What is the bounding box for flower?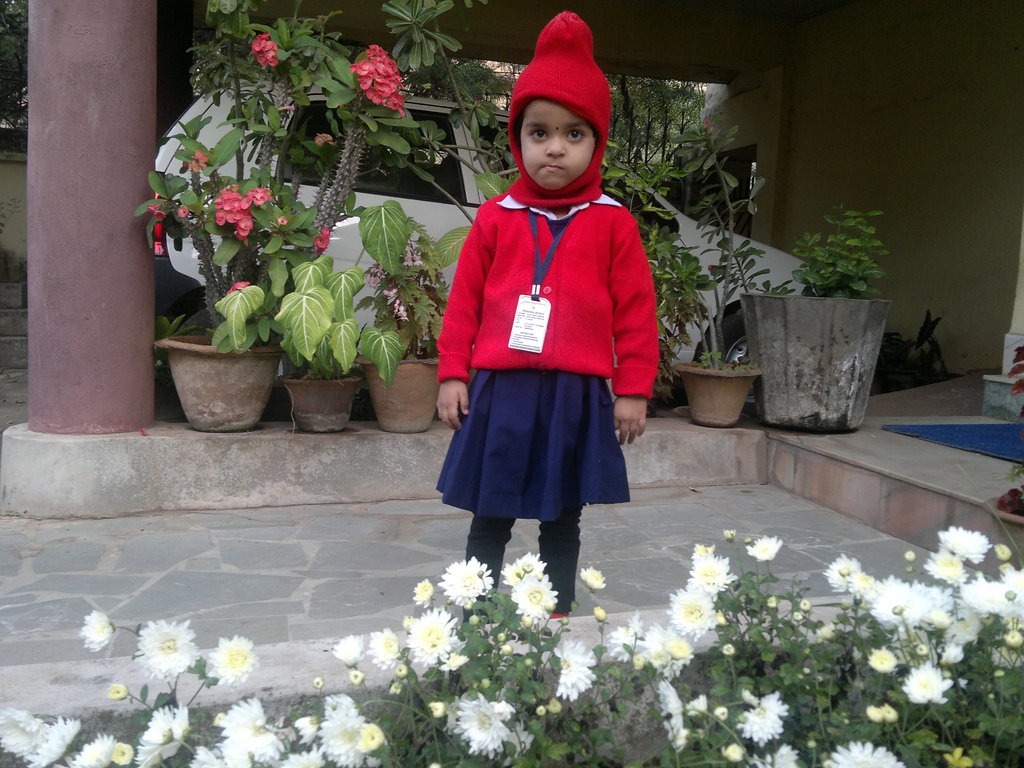
region(365, 624, 397, 677).
